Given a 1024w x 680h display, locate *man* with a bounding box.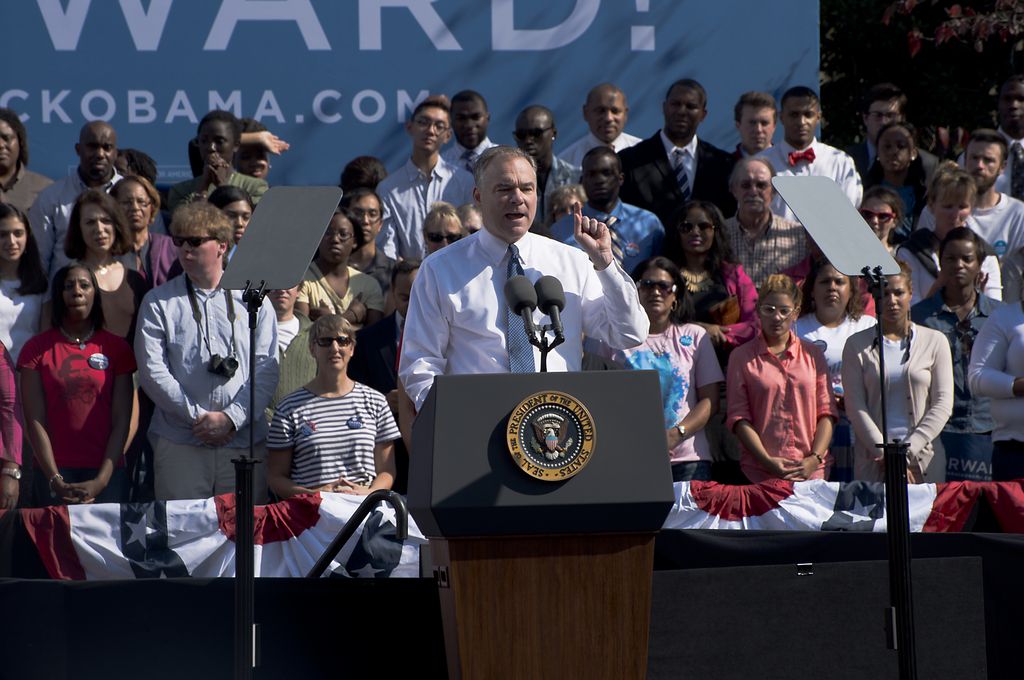
Located: left=342, top=185, right=408, bottom=304.
